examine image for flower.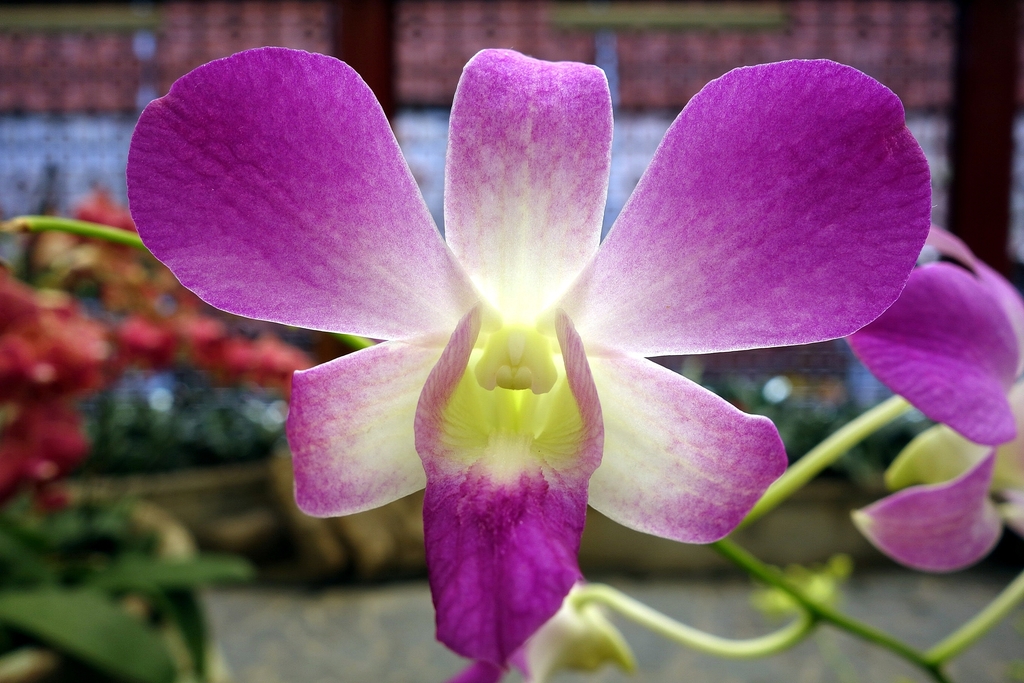
Examination result: {"x1": 439, "y1": 573, "x2": 640, "y2": 682}.
